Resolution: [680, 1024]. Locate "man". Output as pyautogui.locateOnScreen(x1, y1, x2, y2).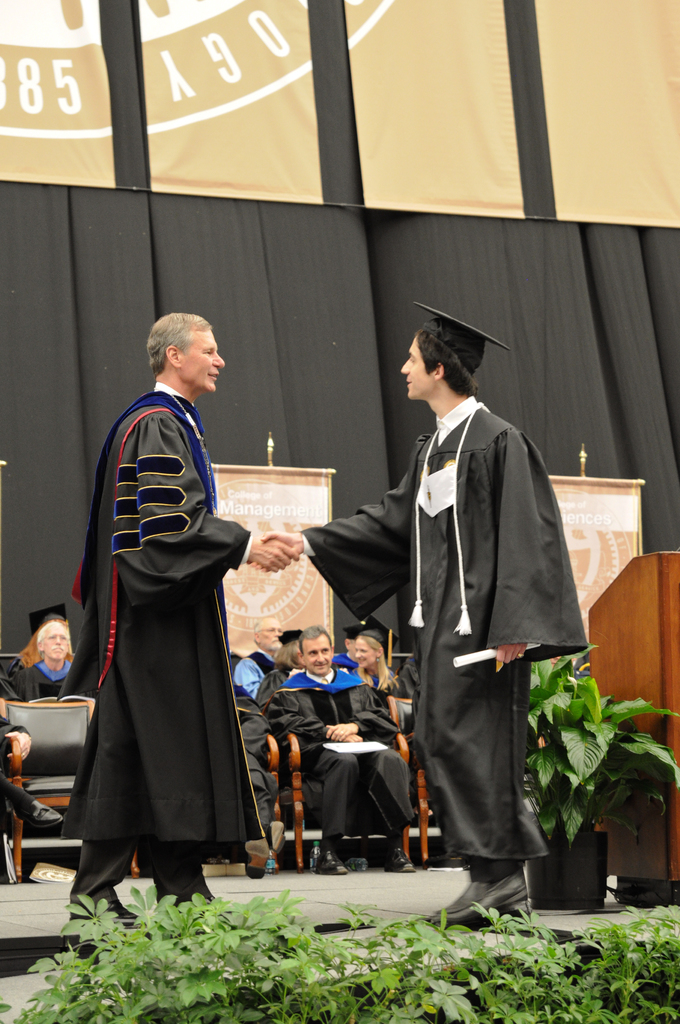
pyautogui.locateOnScreen(5, 616, 77, 700).
